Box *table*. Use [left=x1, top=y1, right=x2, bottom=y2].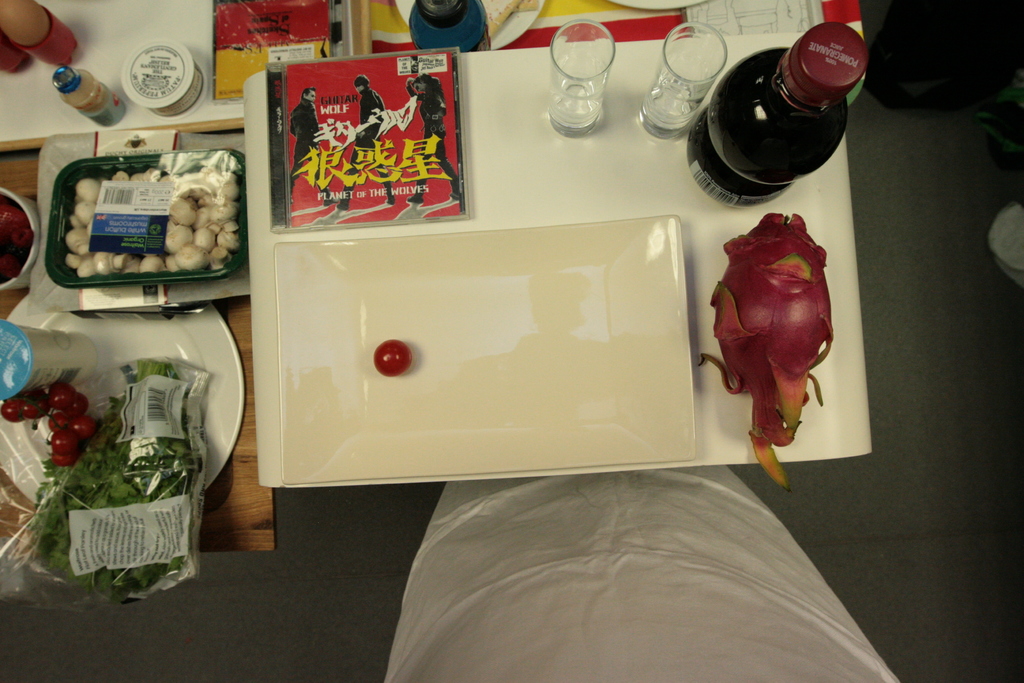
[left=0, top=0, right=1023, bottom=682].
